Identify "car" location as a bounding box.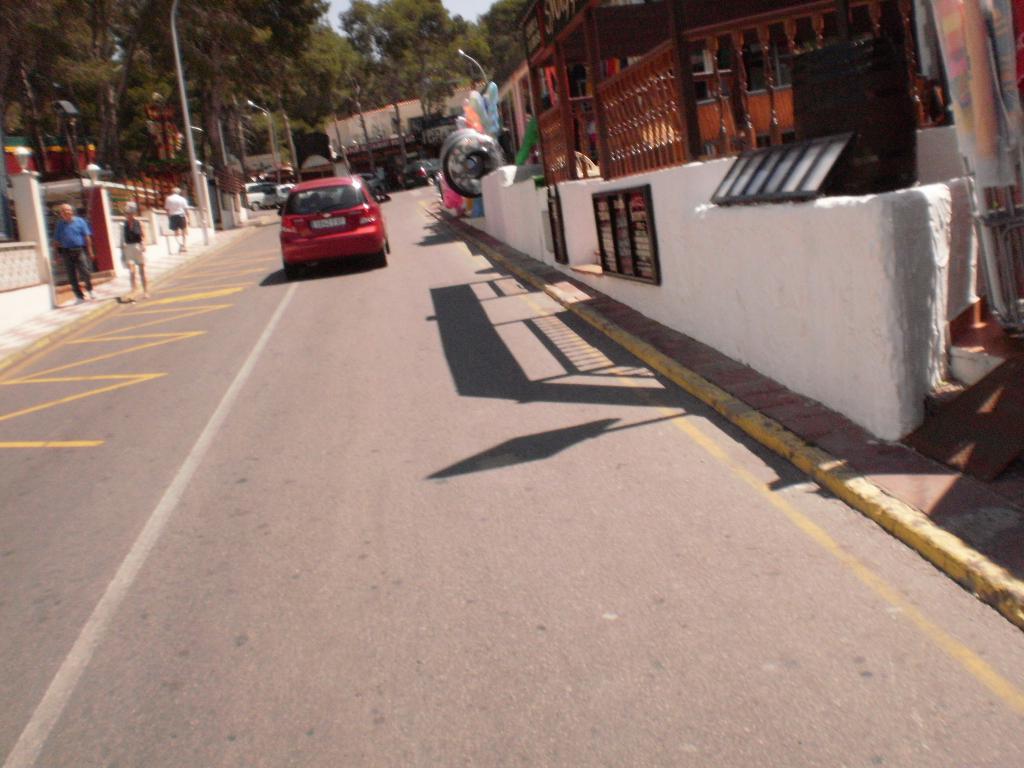
278, 177, 391, 267.
